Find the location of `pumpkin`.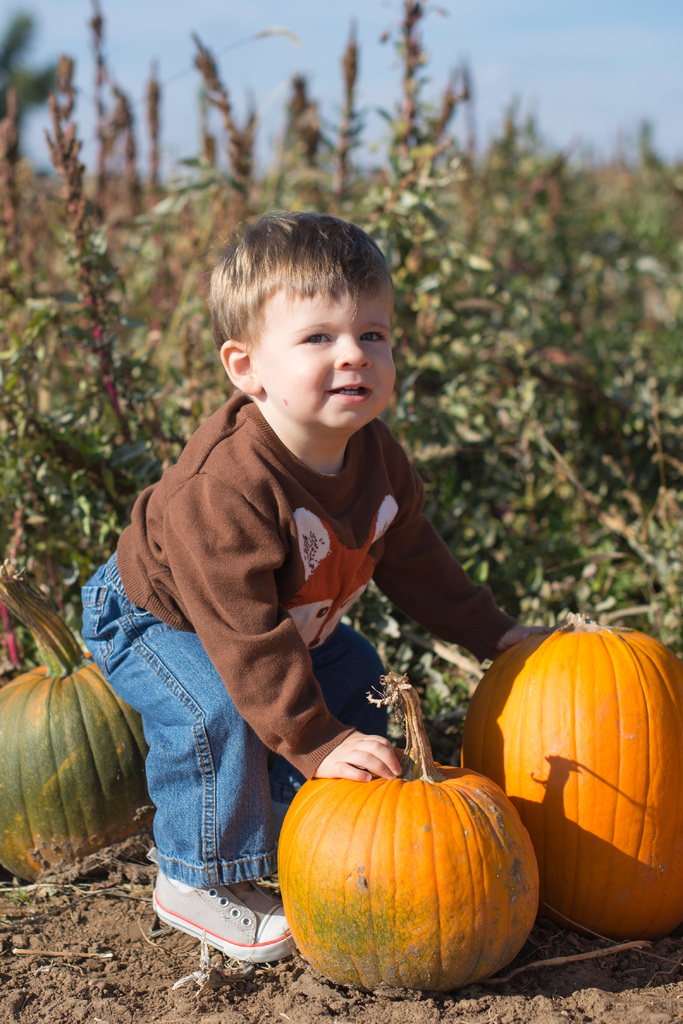
Location: [left=463, top=606, right=682, bottom=933].
